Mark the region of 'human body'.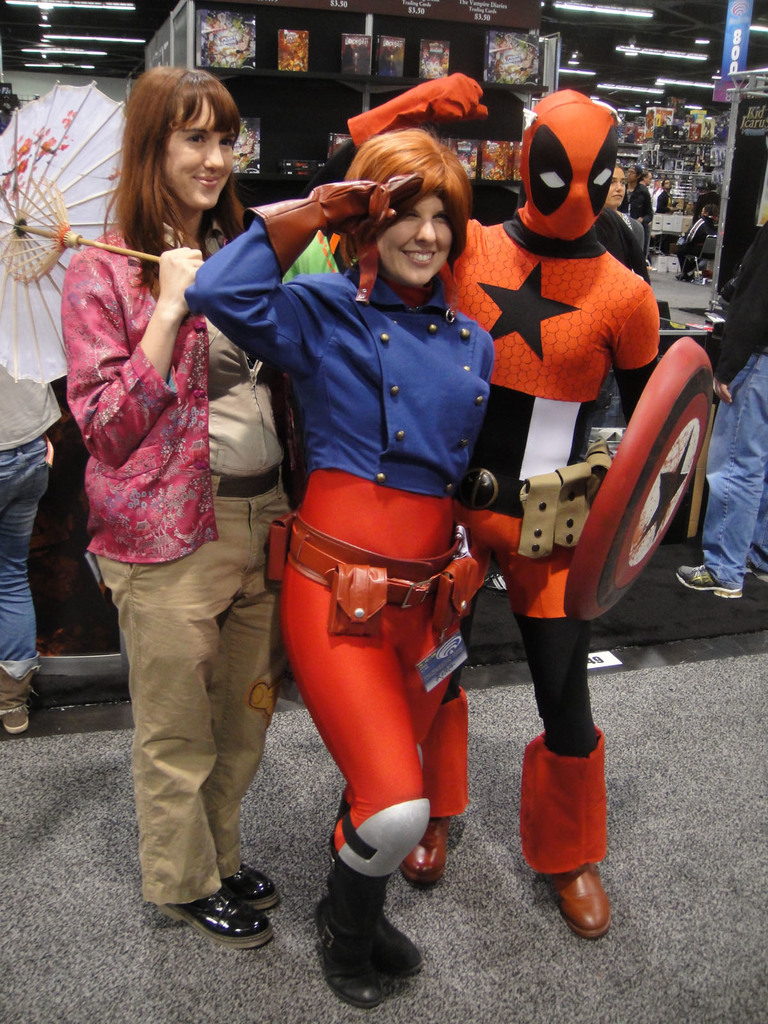
Region: <region>678, 205, 716, 285</region>.
